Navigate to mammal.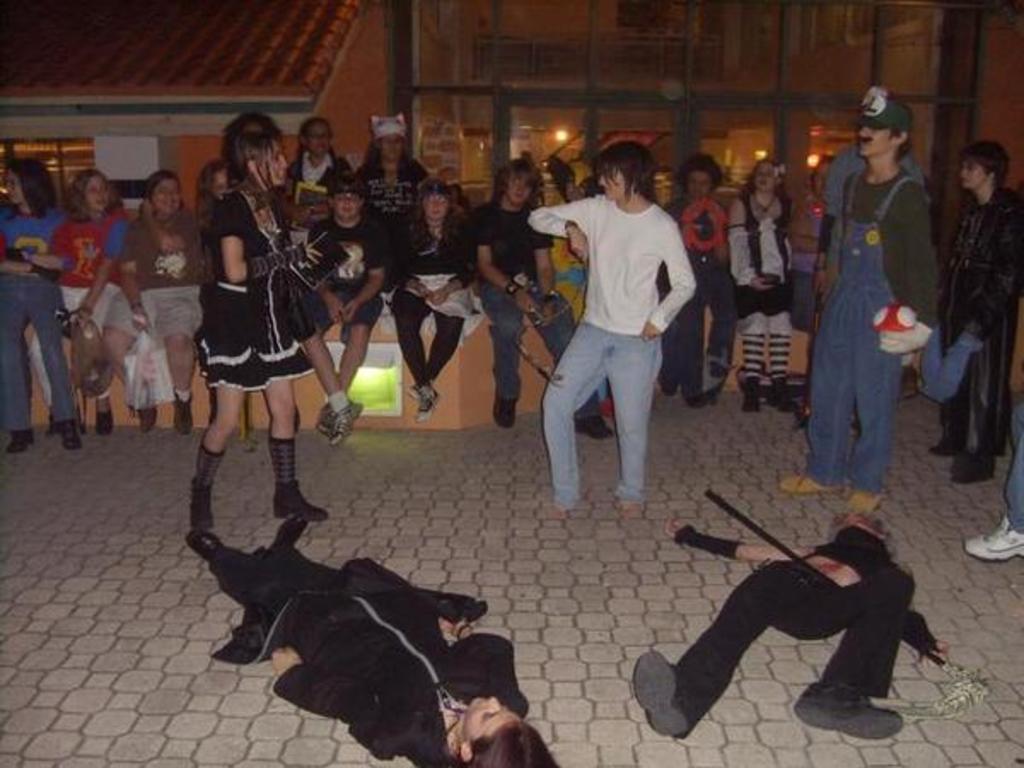
Navigation target: <bbox>672, 157, 741, 401</bbox>.
